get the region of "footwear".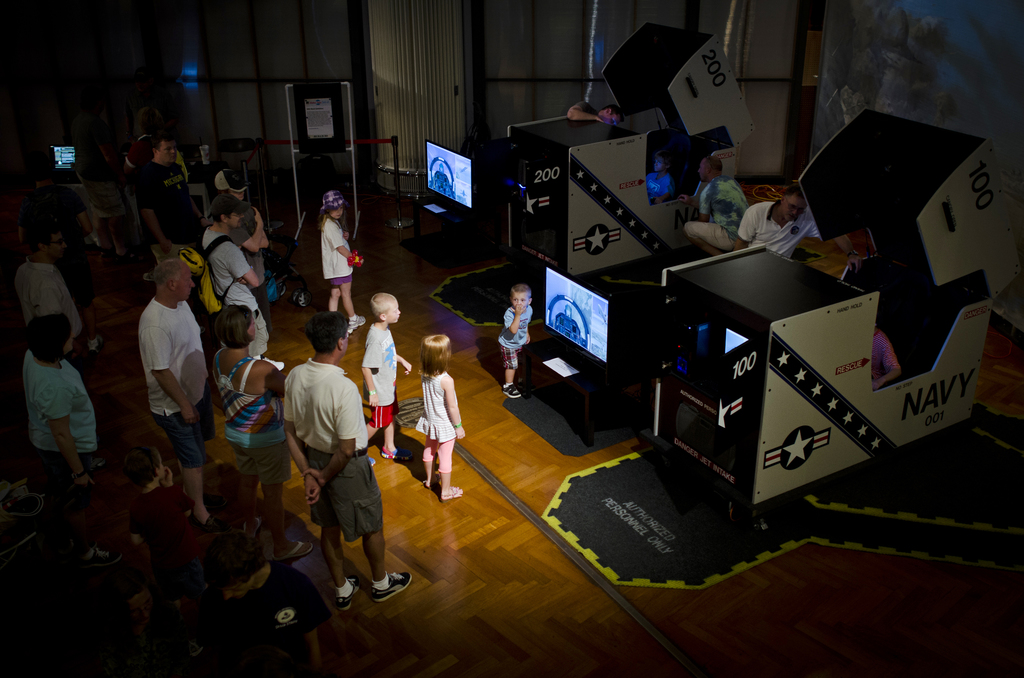
(383, 450, 399, 459).
